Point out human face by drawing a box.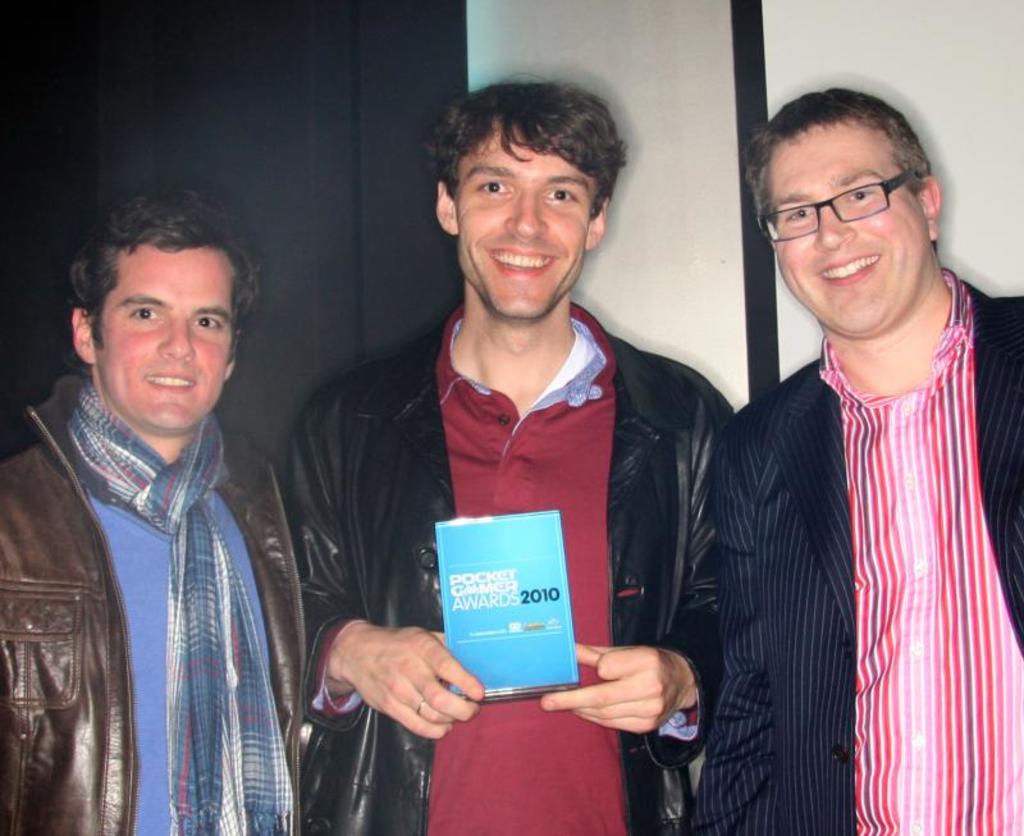
[97, 241, 238, 434].
